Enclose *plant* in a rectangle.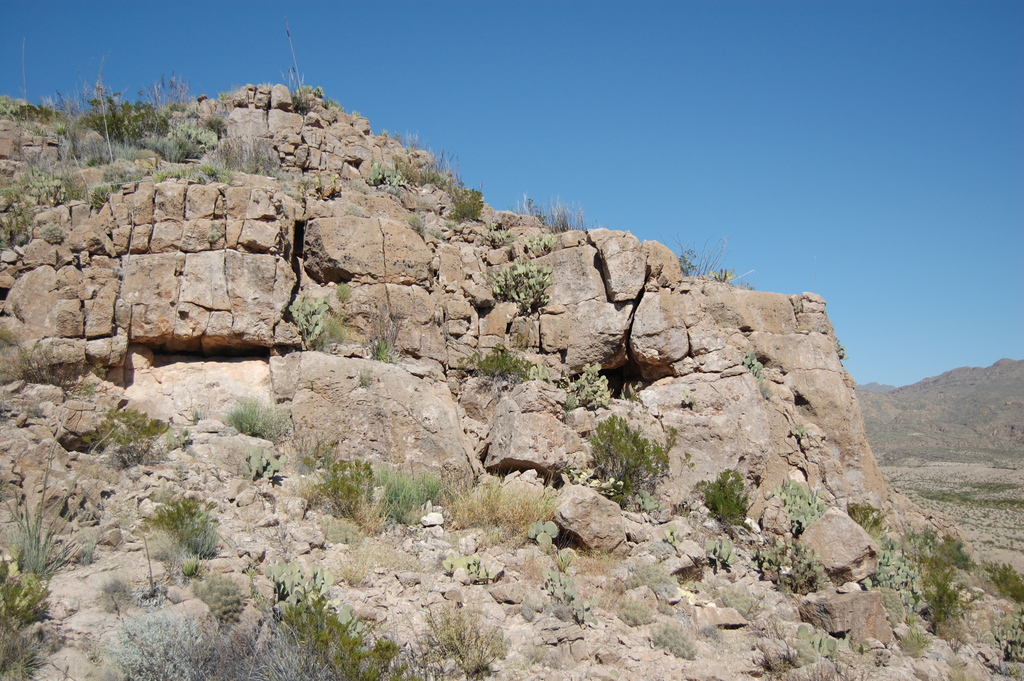
(x1=0, y1=543, x2=24, y2=578).
